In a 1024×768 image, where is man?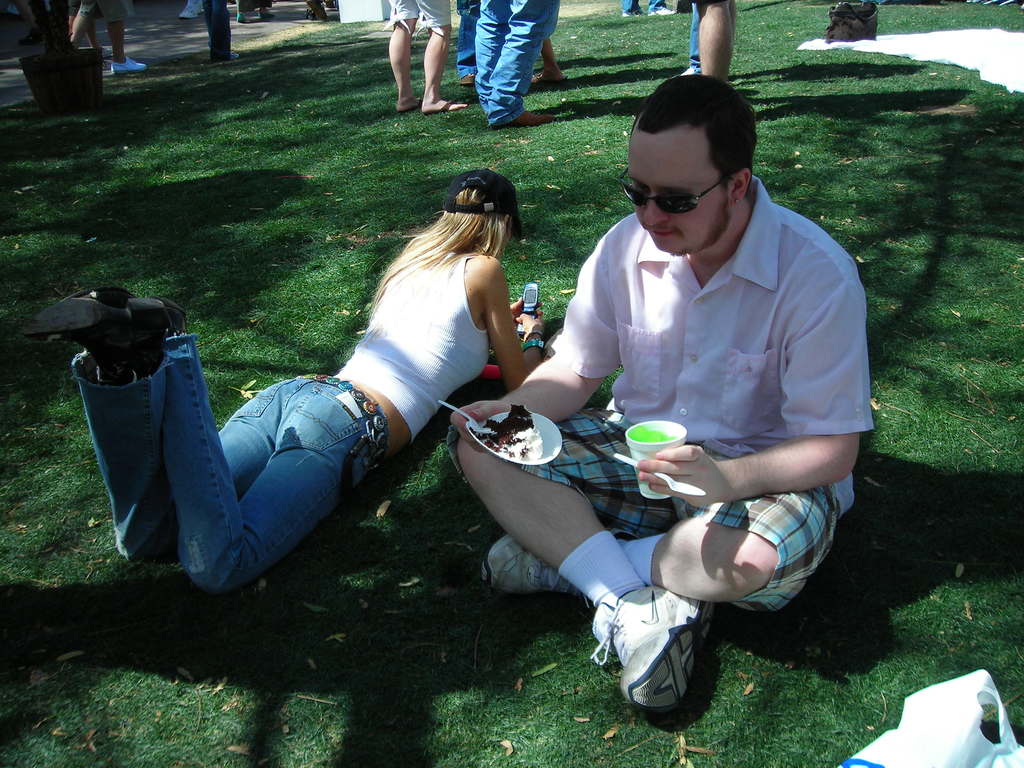
x1=474, y1=0, x2=561, y2=138.
